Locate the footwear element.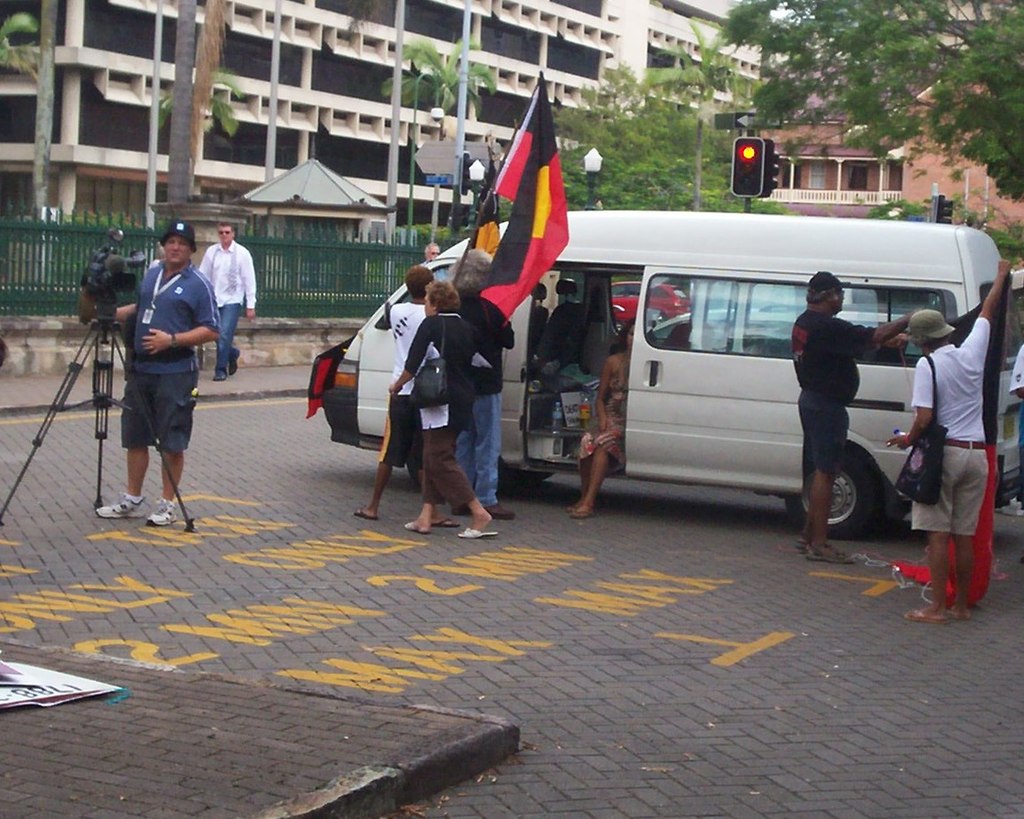
Element bbox: x1=806 y1=545 x2=865 y2=566.
